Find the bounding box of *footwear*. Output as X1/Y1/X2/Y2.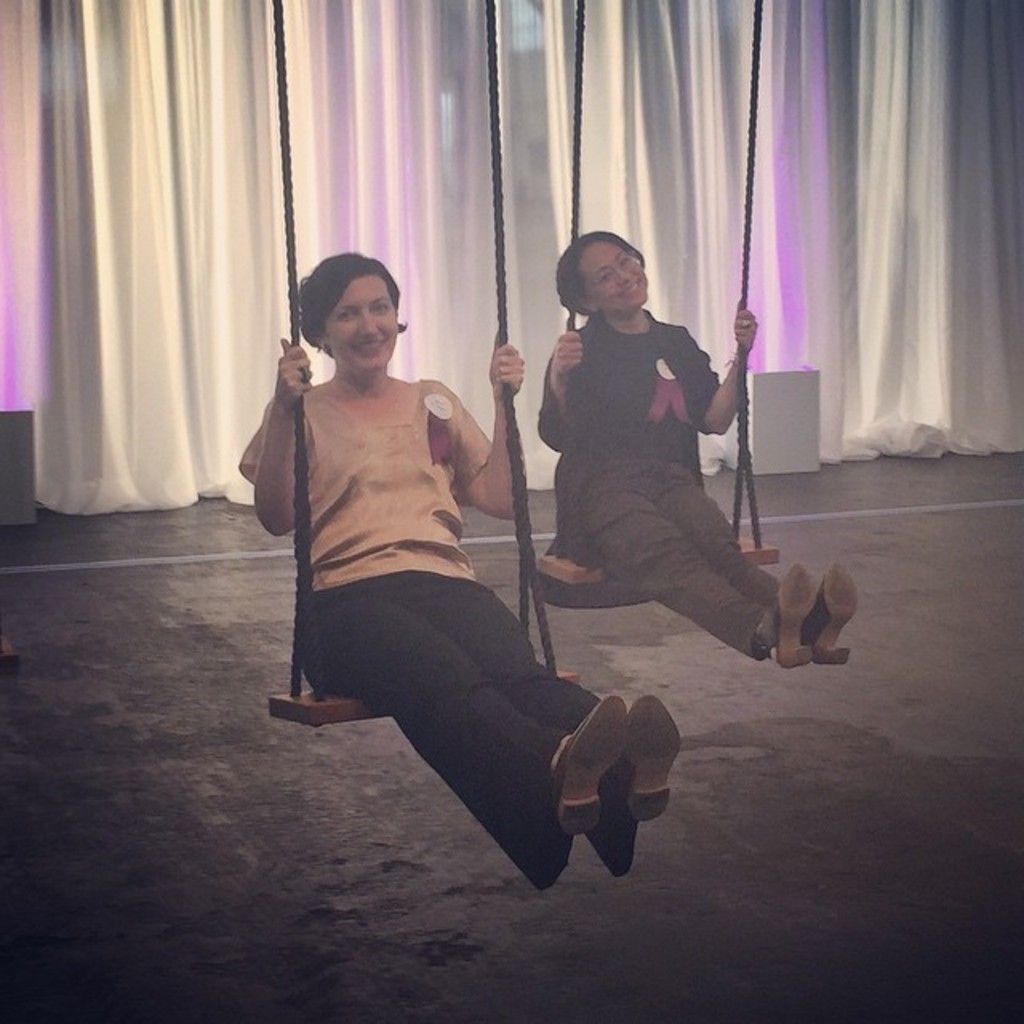
811/555/853/666.
